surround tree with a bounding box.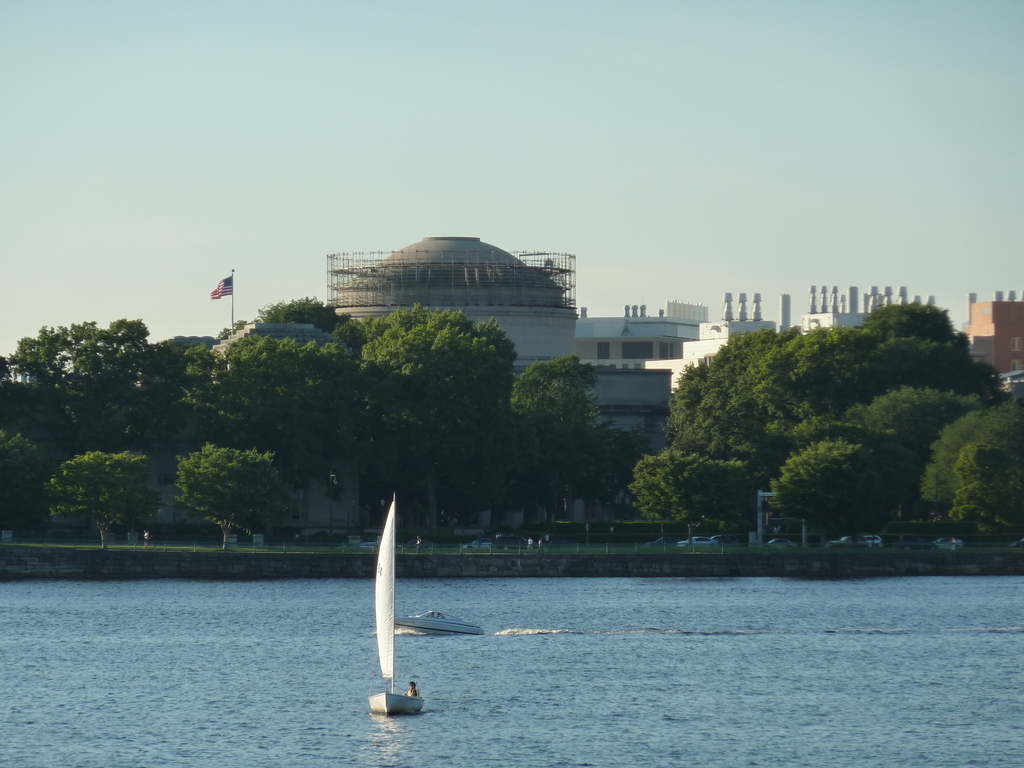
BBox(175, 444, 277, 550).
